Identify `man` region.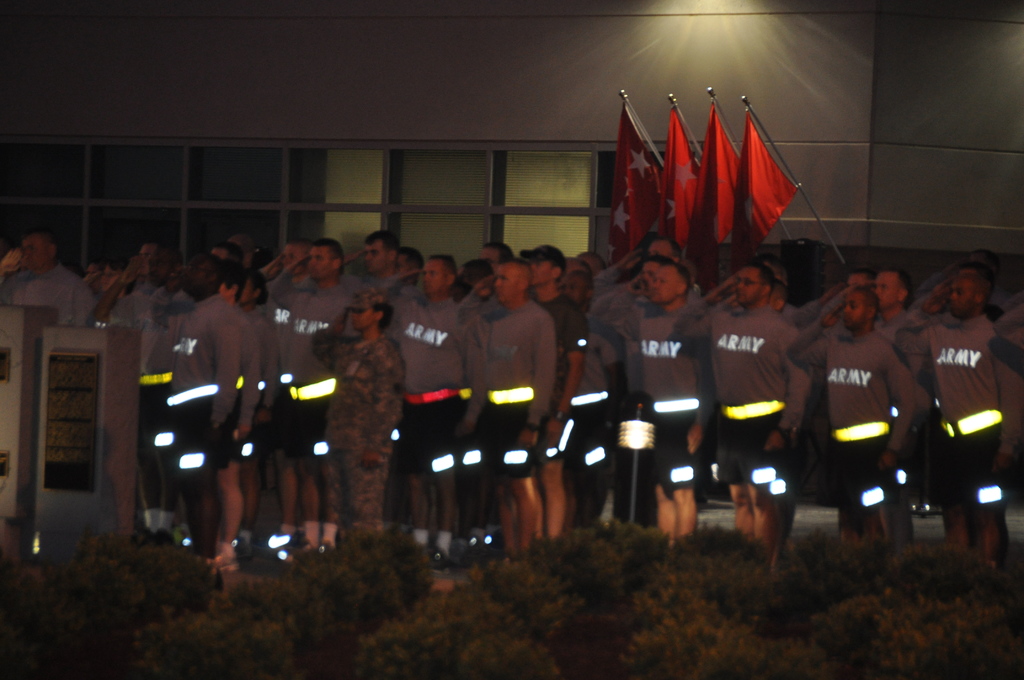
Region: {"x1": 527, "y1": 242, "x2": 595, "y2": 518}.
